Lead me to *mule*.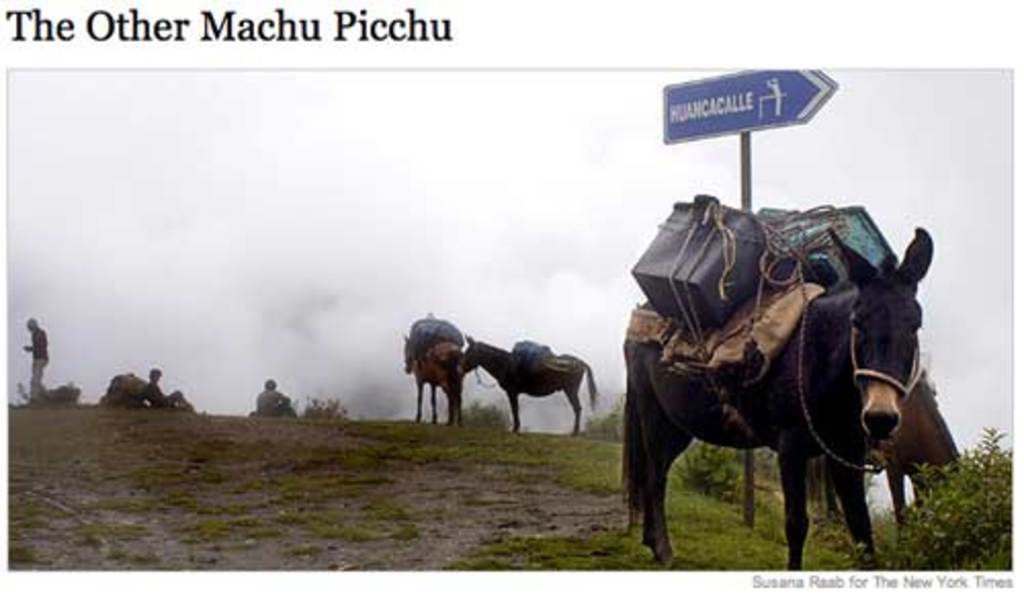
Lead to locate(780, 369, 956, 537).
